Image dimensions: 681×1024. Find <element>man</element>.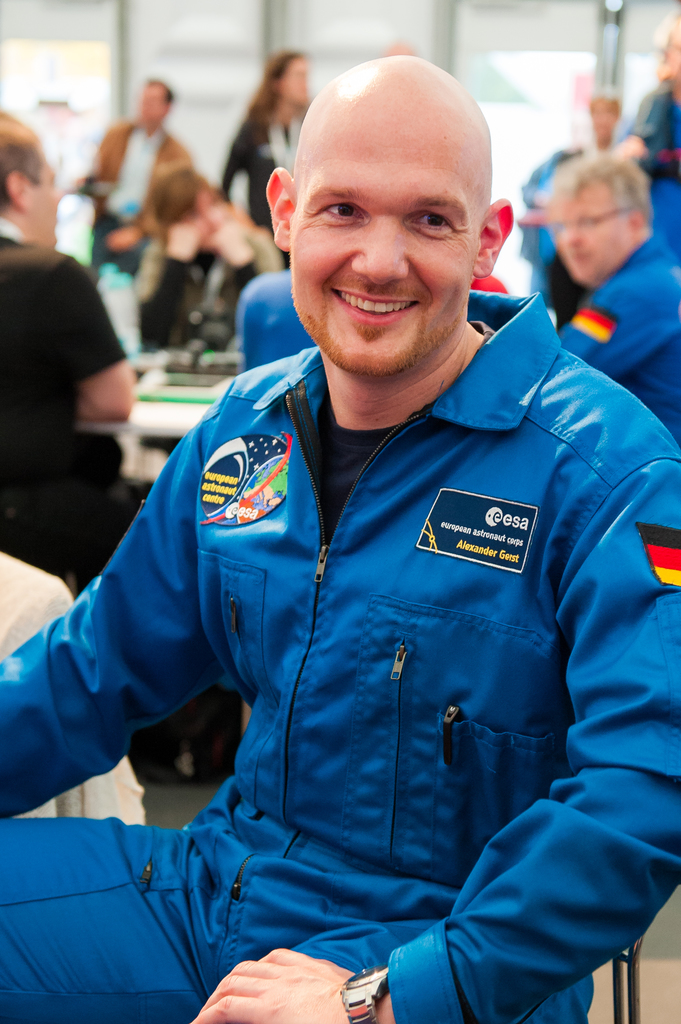
[0,102,230,785].
